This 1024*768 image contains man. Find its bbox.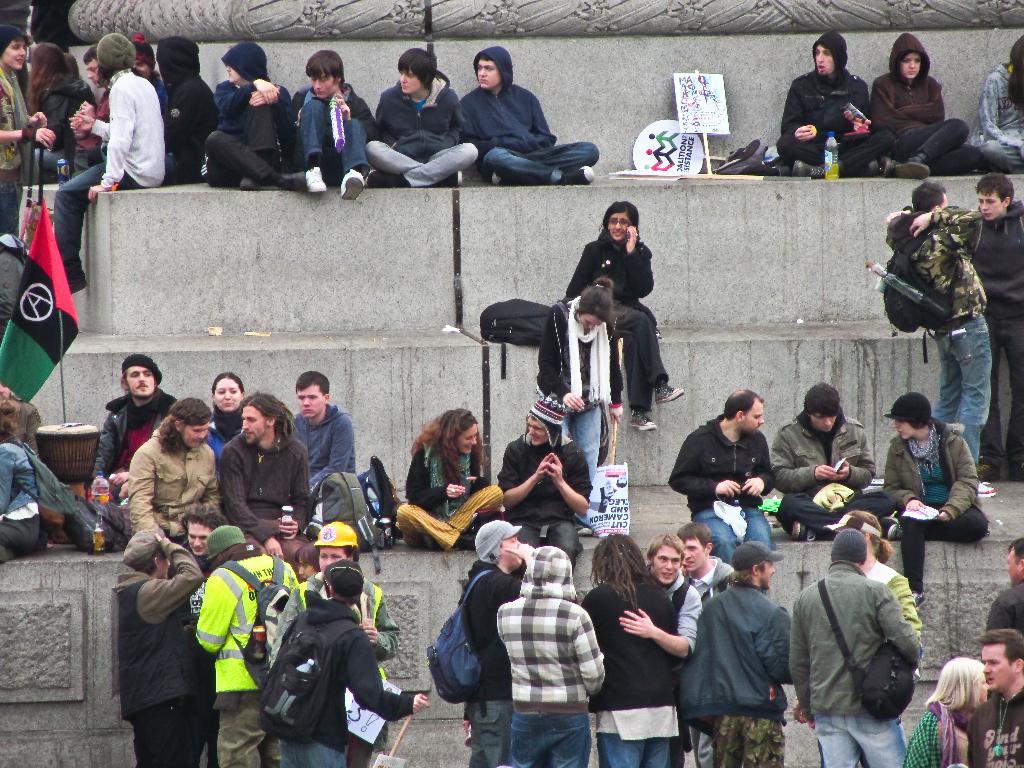
{"left": 367, "top": 48, "right": 477, "bottom": 189}.
